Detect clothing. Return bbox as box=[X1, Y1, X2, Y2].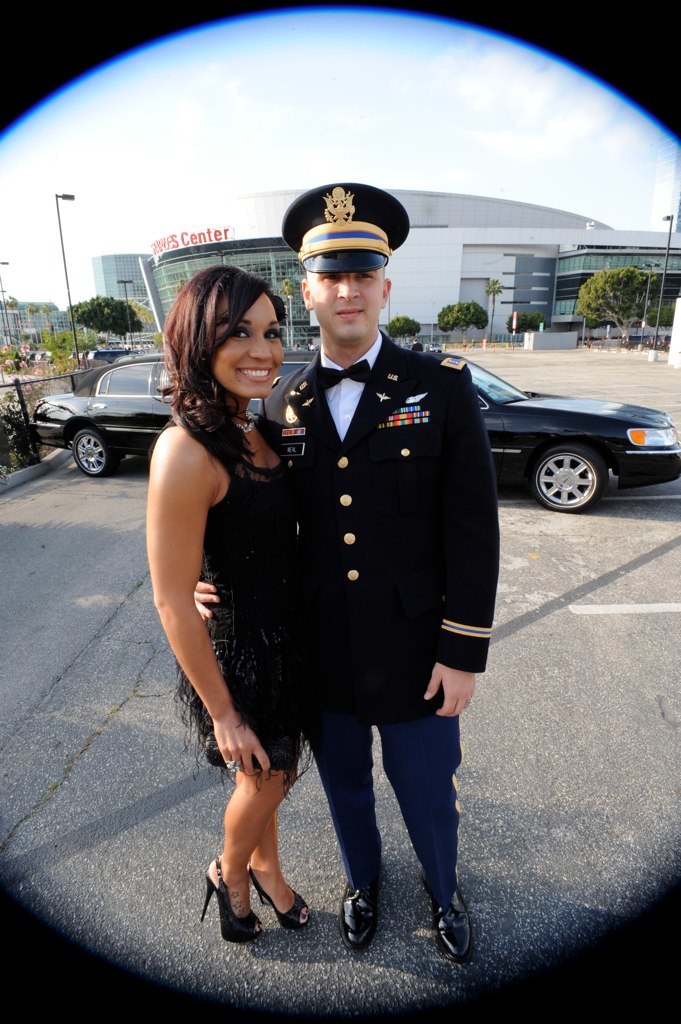
box=[170, 408, 319, 802].
